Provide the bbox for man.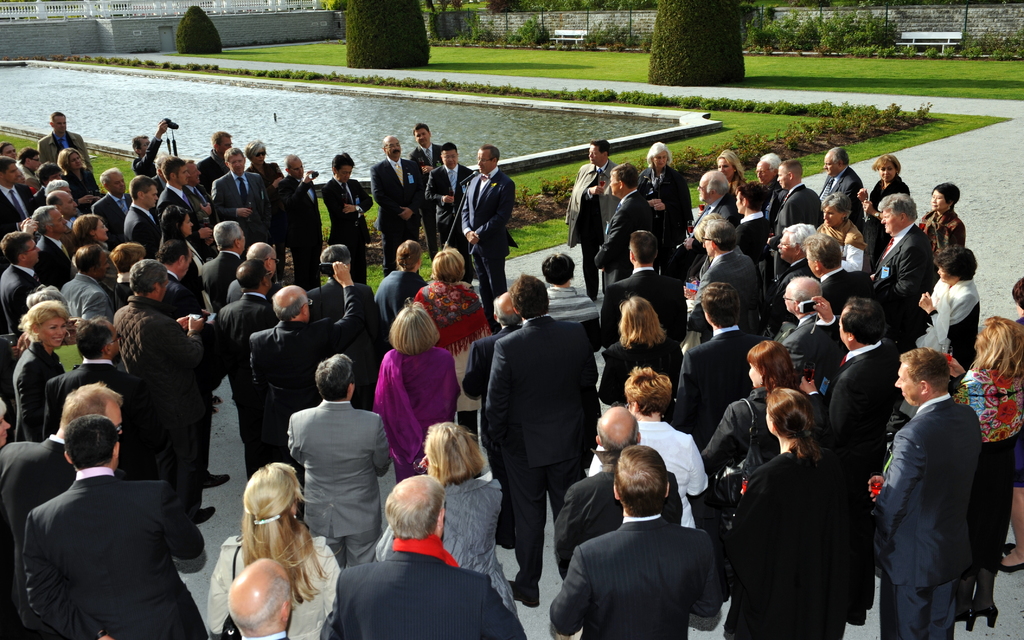
[left=106, top=262, right=215, bottom=558].
